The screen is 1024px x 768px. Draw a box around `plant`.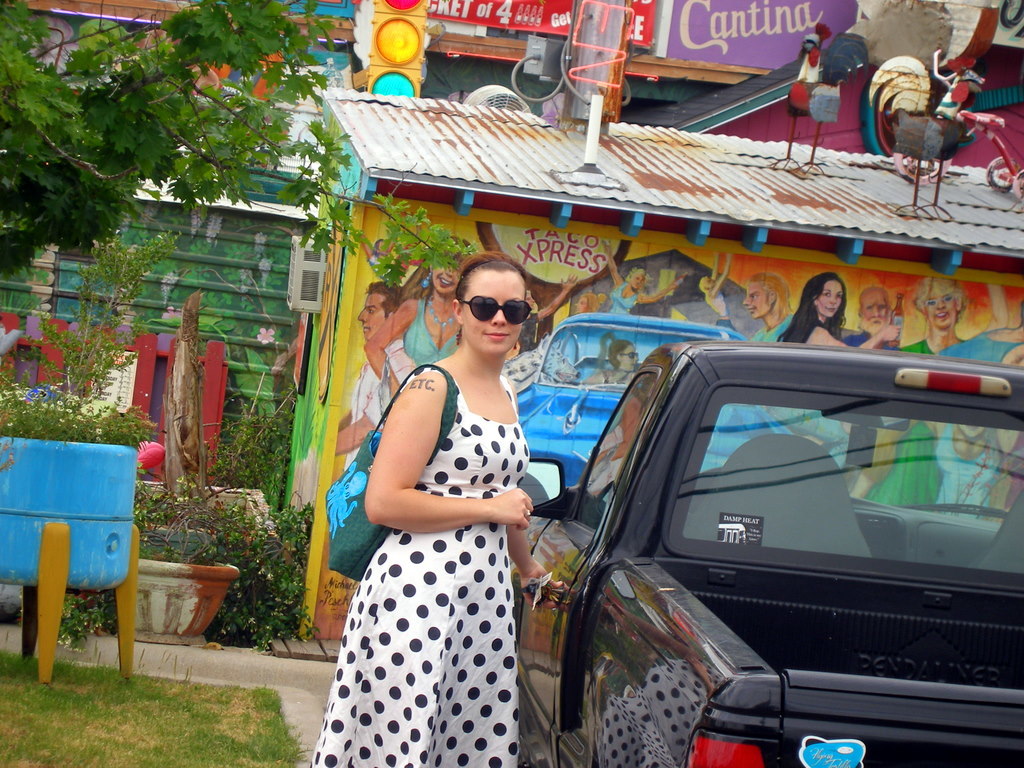
BBox(9, 222, 188, 425).
